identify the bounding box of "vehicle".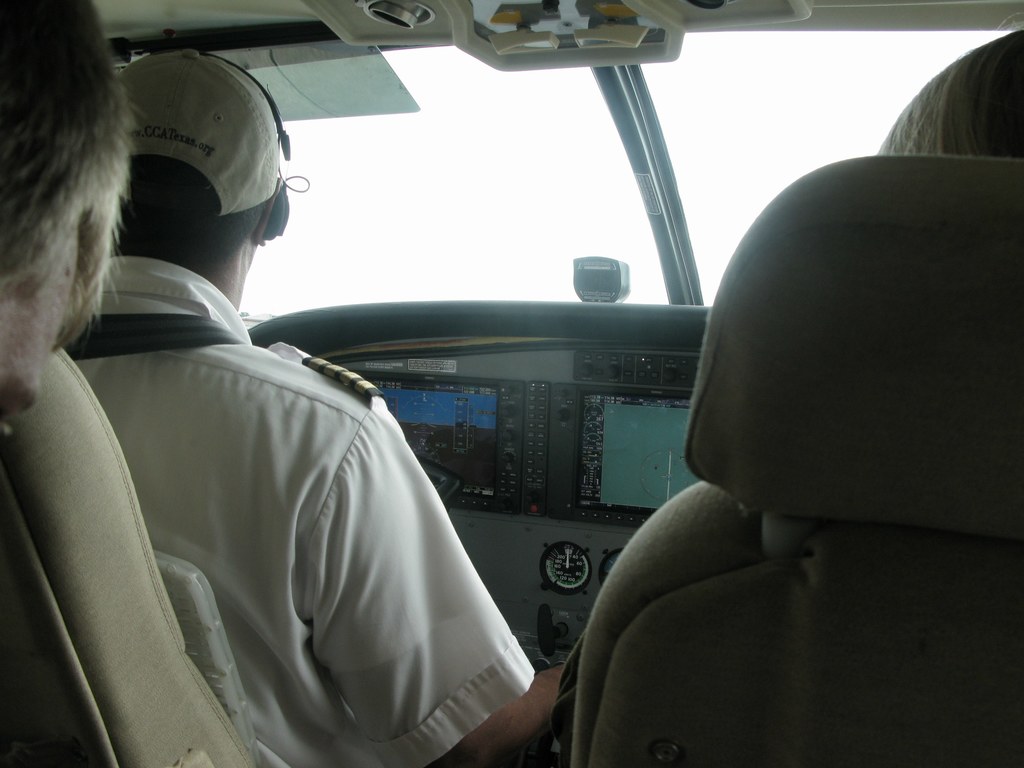
left=0, top=0, right=1023, bottom=767.
